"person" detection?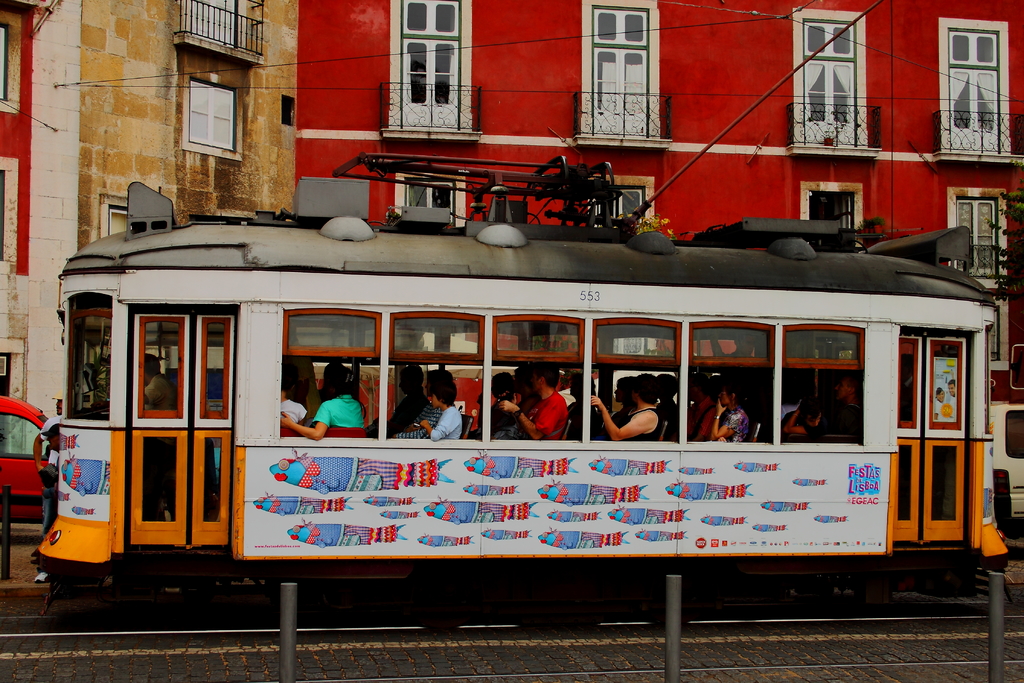
<region>284, 383, 306, 429</region>
